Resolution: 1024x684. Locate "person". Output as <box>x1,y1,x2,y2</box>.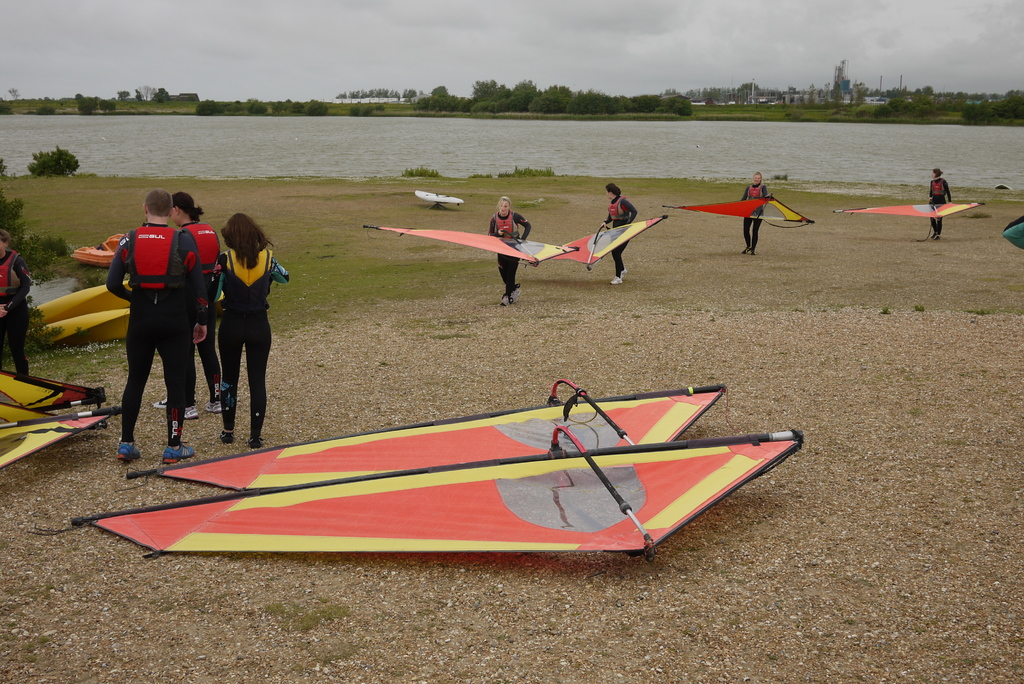
<box>486,196,532,311</box>.
